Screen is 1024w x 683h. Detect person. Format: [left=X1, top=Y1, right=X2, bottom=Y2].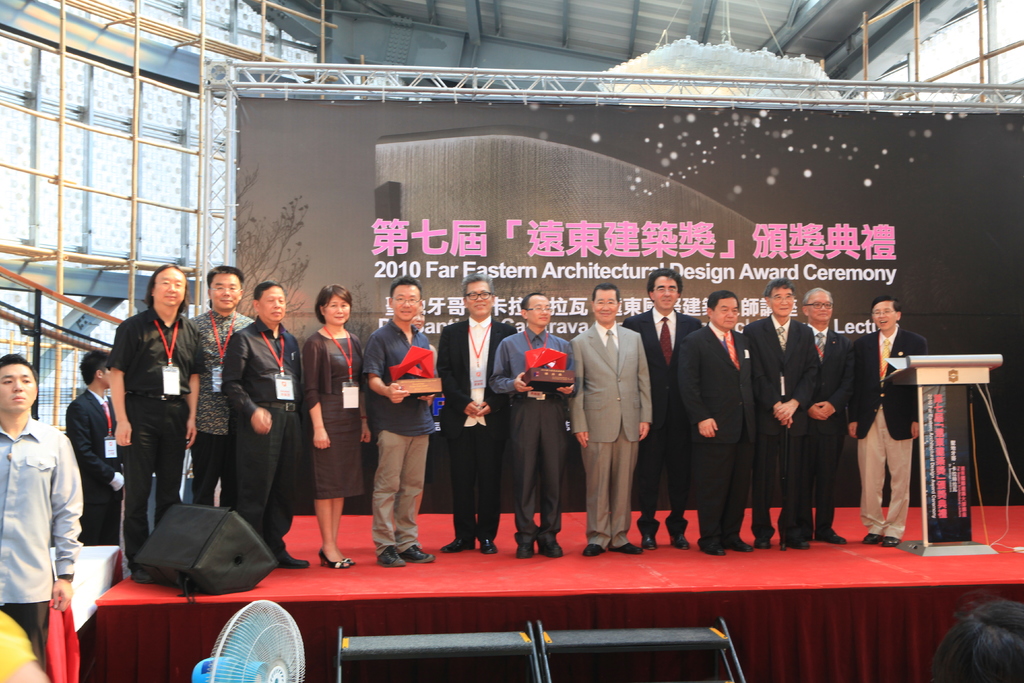
[left=220, top=281, right=303, bottom=566].
